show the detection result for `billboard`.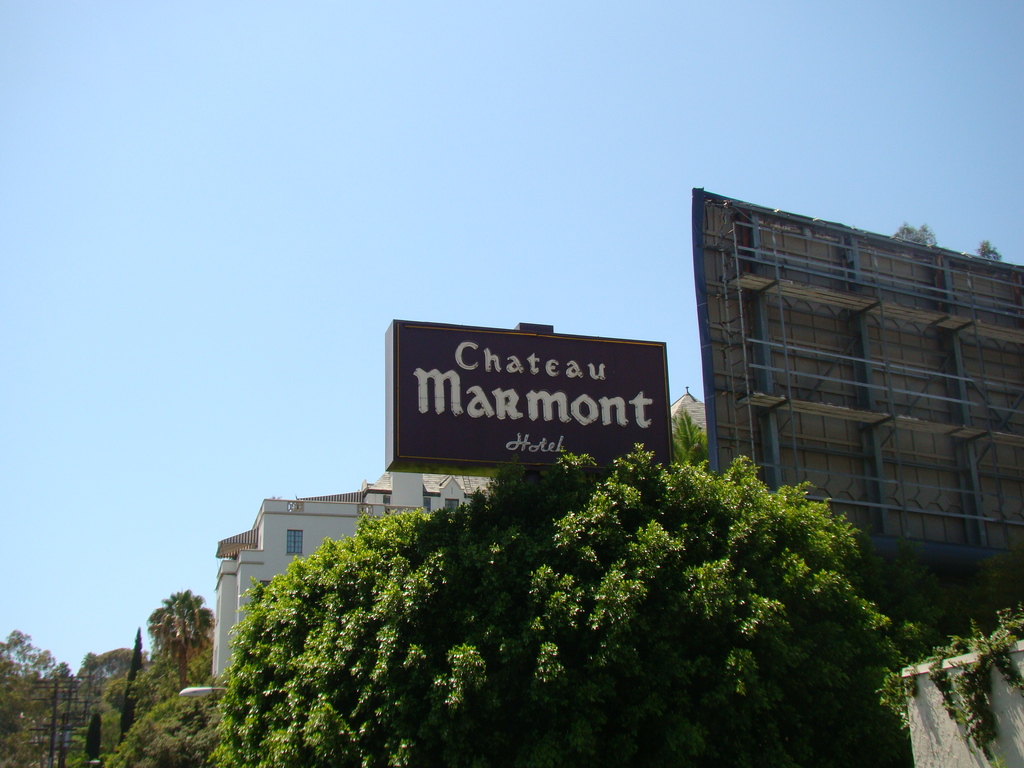
crop(381, 323, 676, 480).
